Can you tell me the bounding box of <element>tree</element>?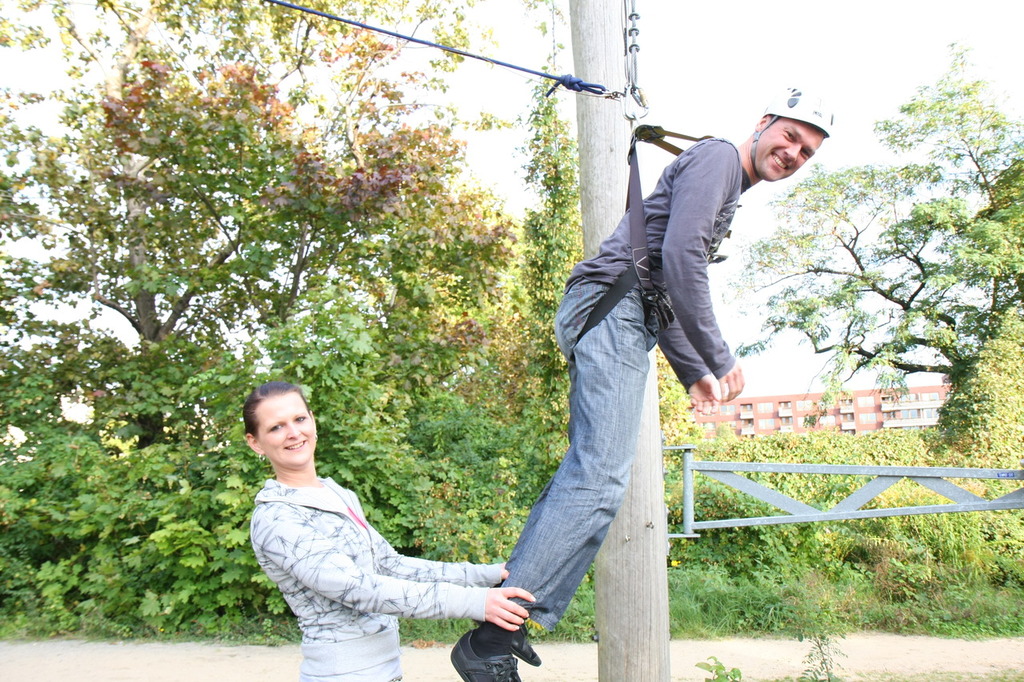
{"x1": 718, "y1": 30, "x2": 1023, "y2": 411}.
